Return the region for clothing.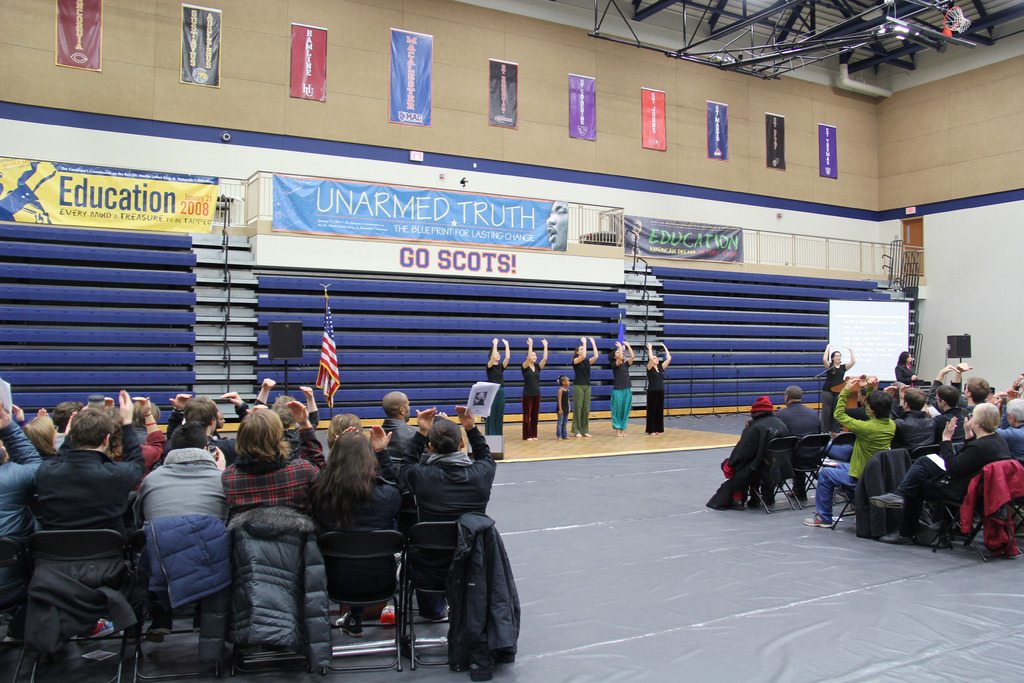
box=[895, 431, 1014, 525].
